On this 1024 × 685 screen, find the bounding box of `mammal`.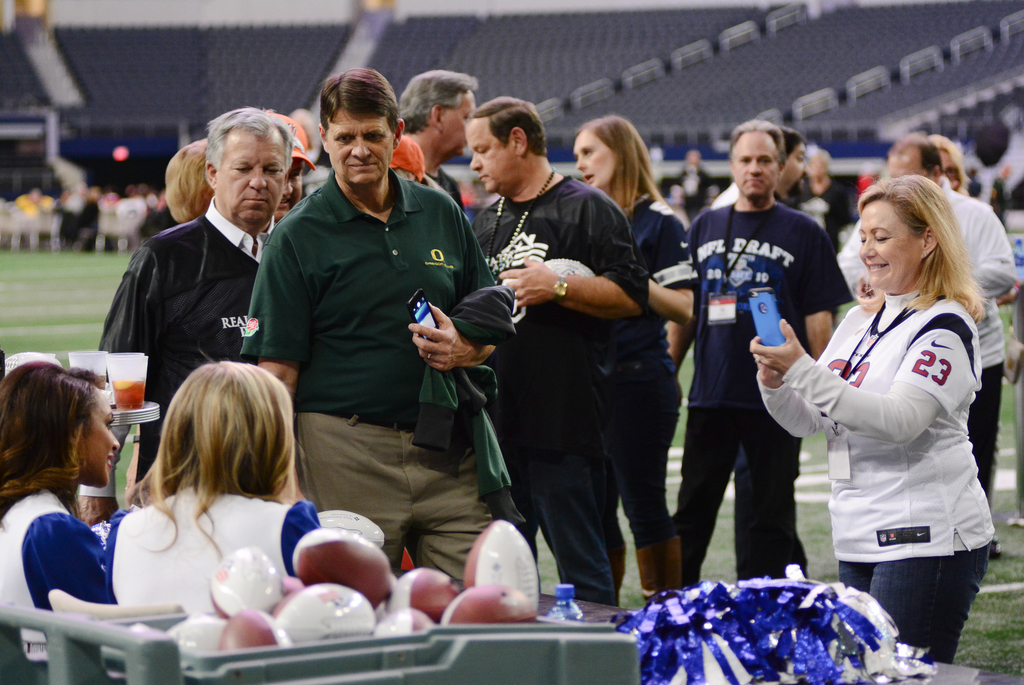
Bounding box: [704, 126, 817, 210].
